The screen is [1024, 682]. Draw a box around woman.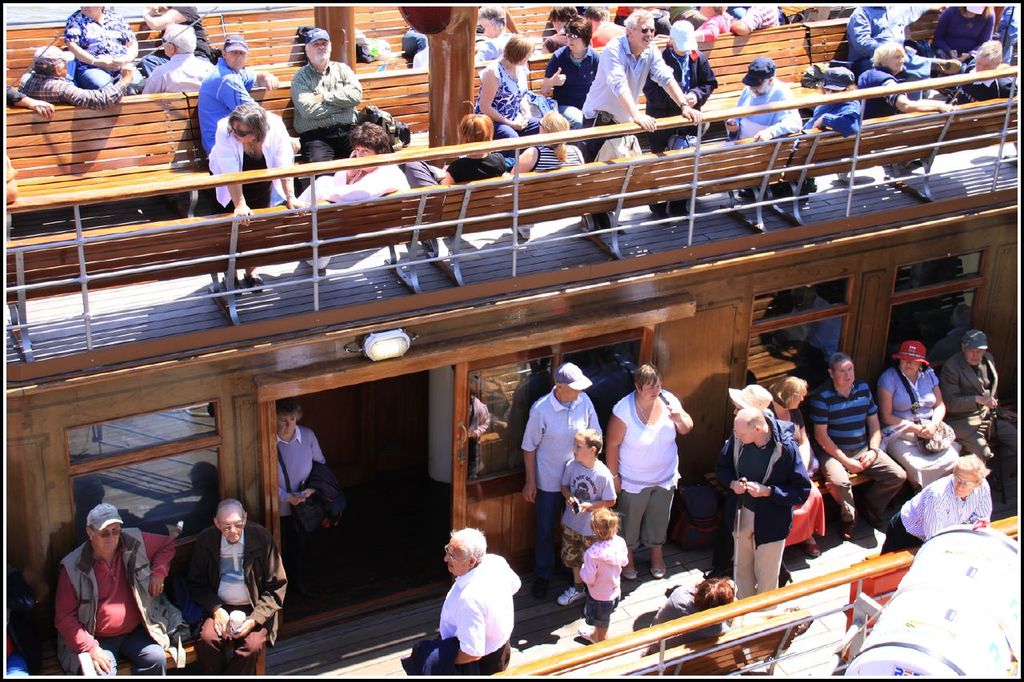
bbox=[284, 117, 418, 280].
